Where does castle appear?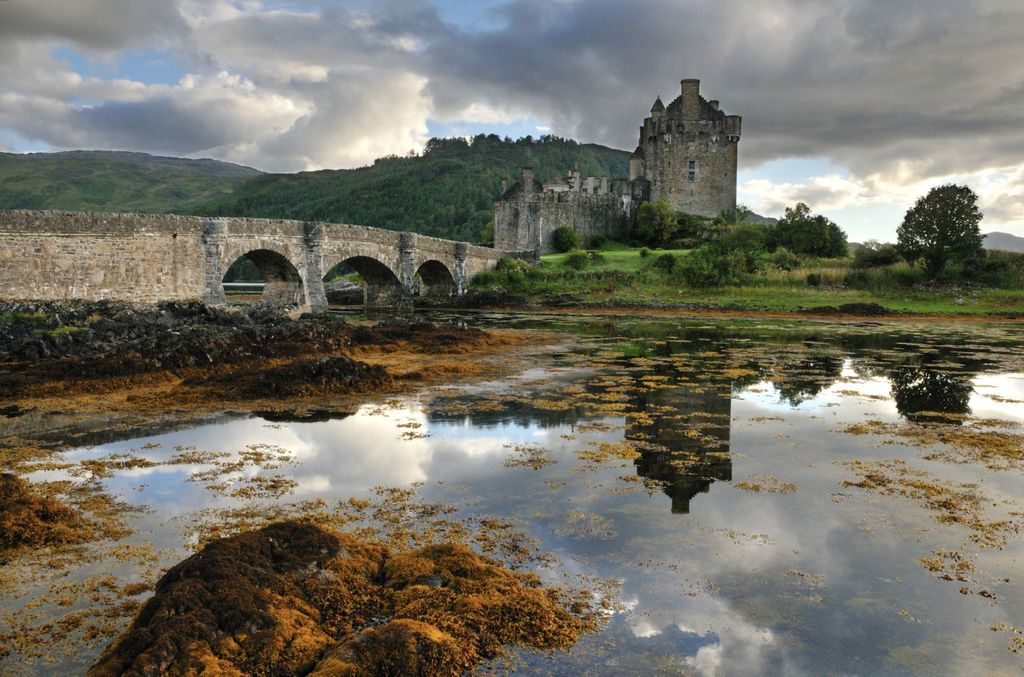
Appears at box=[501, 69, 795, 257].
